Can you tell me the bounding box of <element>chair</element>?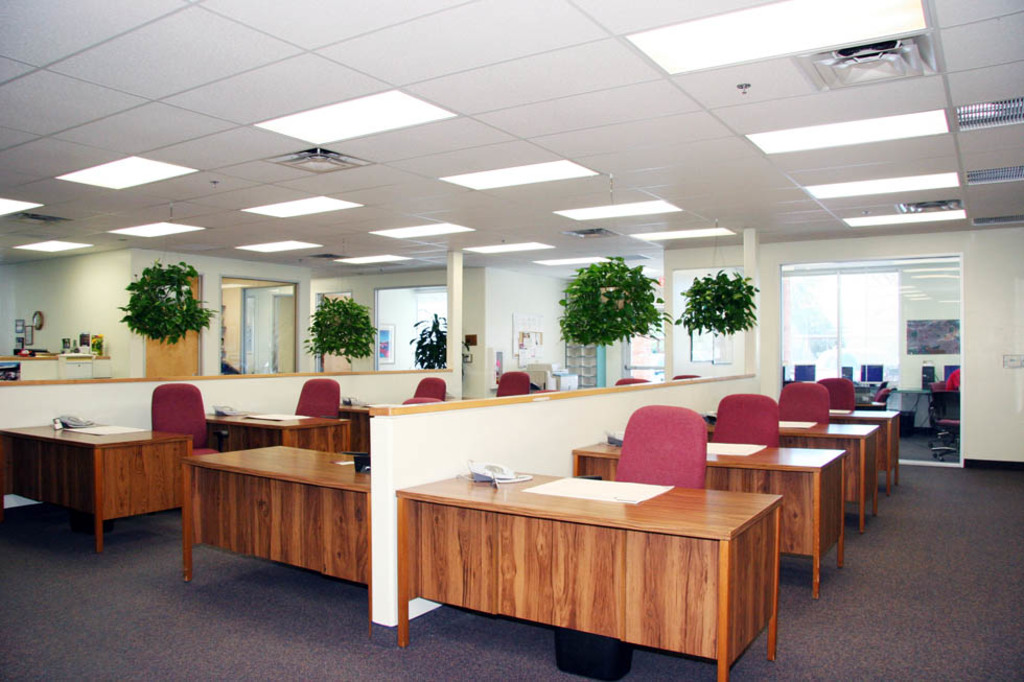
{"x1": 815, "y1": 378, "x2": 858, "y2": 413}.
